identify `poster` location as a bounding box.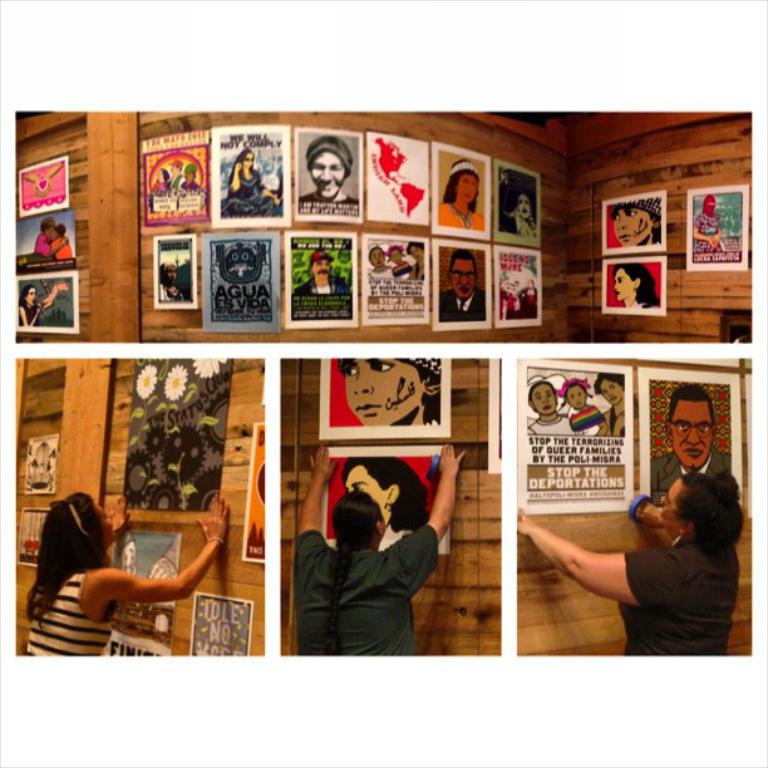
box(496, 243, 542, 321).
